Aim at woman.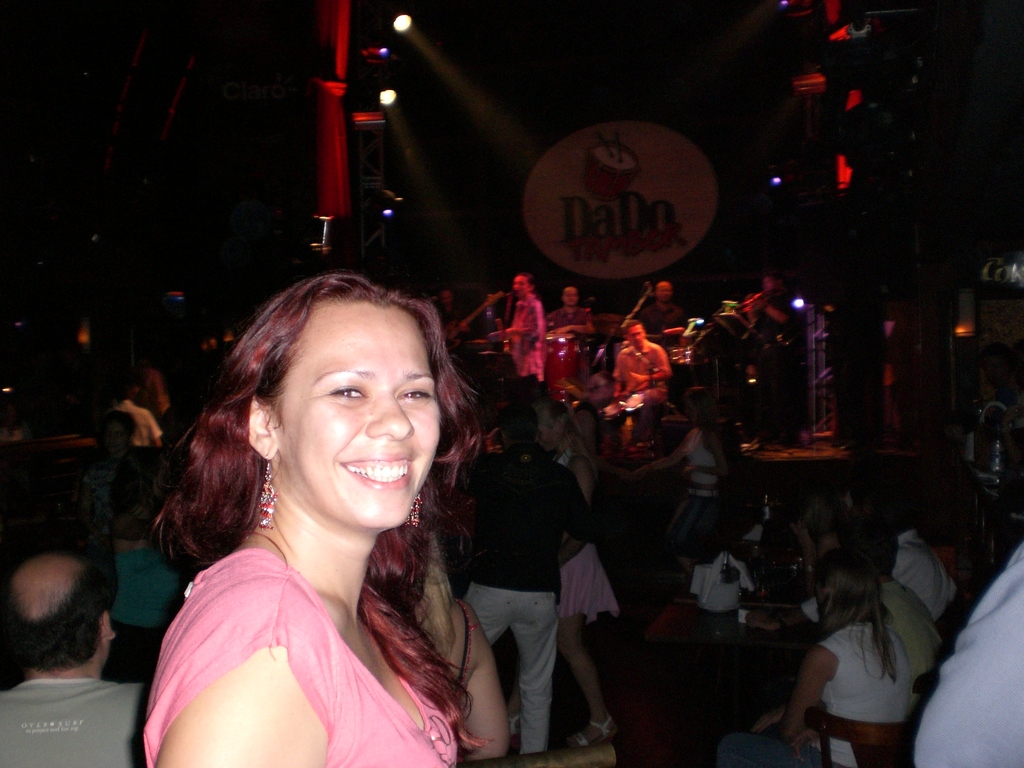
Aimed at bbox=[129, 244, 519, 767].
